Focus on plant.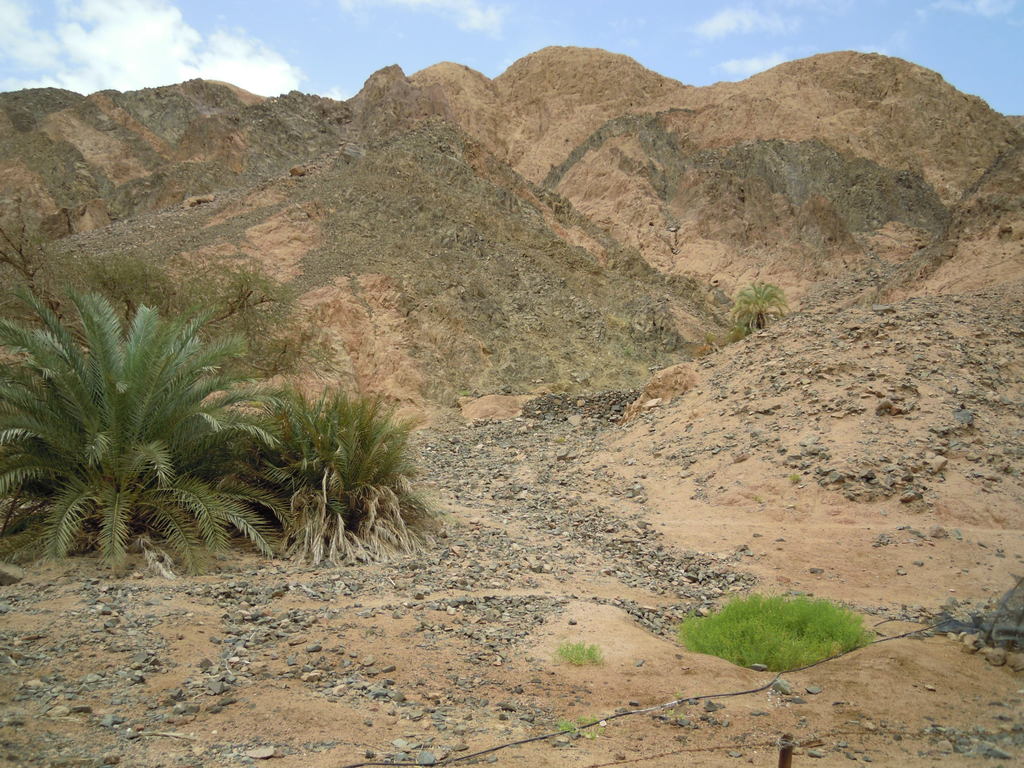
Focused at x1=550, y1=636, x2=608, y2=670.
